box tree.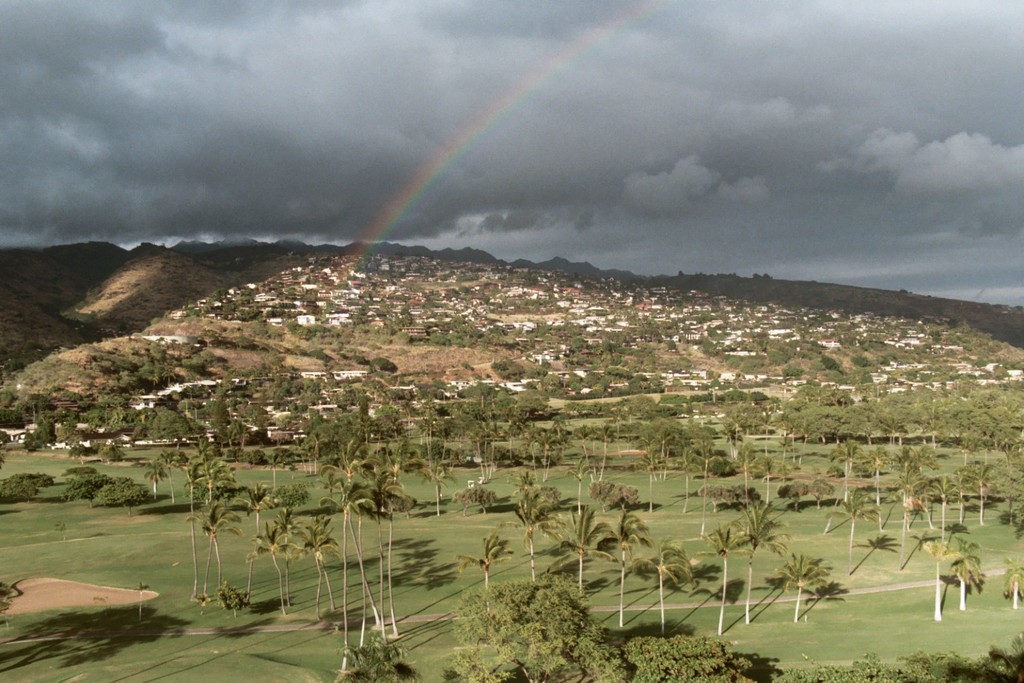
left=729, top=485, right=760, bottom=519.
